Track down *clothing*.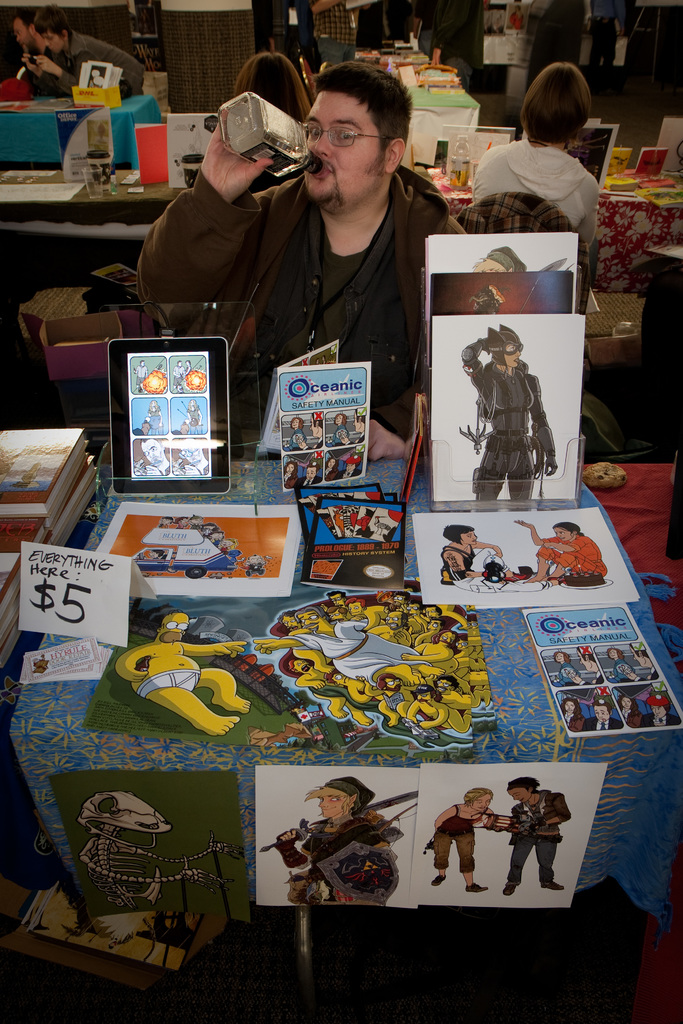
Tracked to select_region(474, 136, 609, 300).
